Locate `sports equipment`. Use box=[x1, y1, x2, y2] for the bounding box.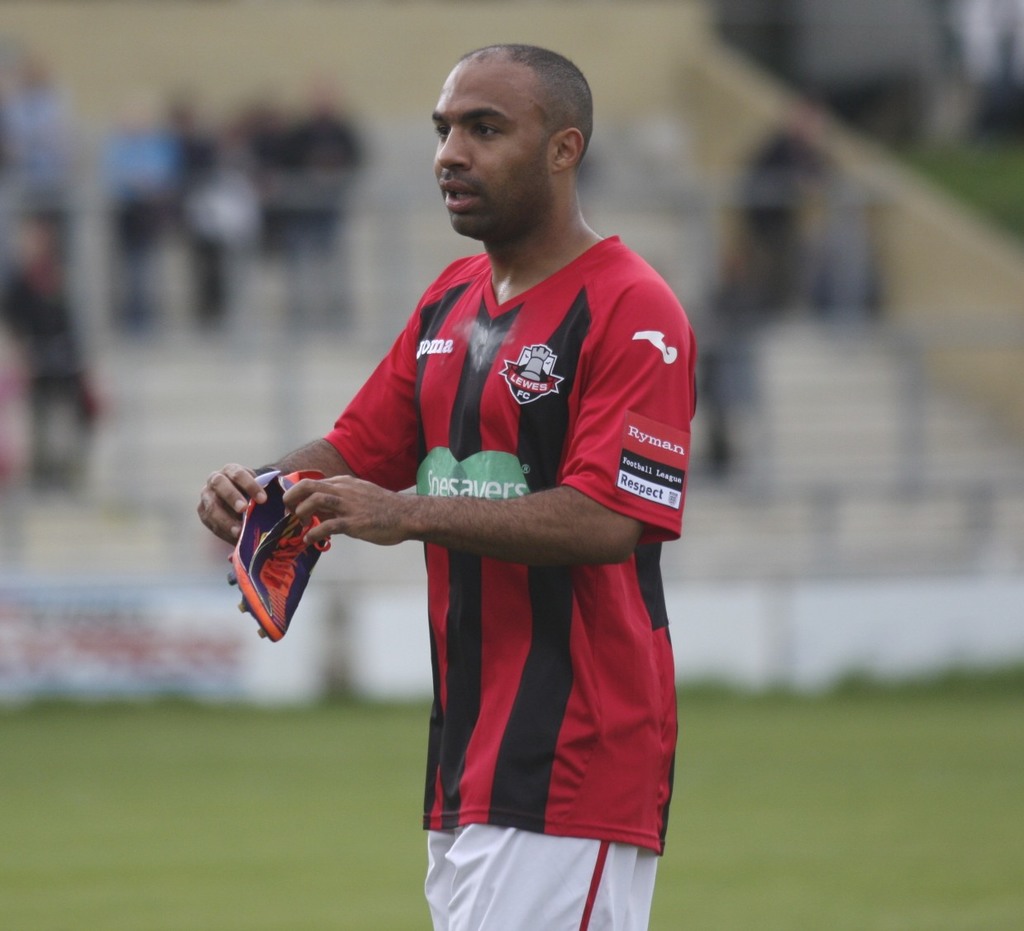
box=[224, 466, 340, 645].
